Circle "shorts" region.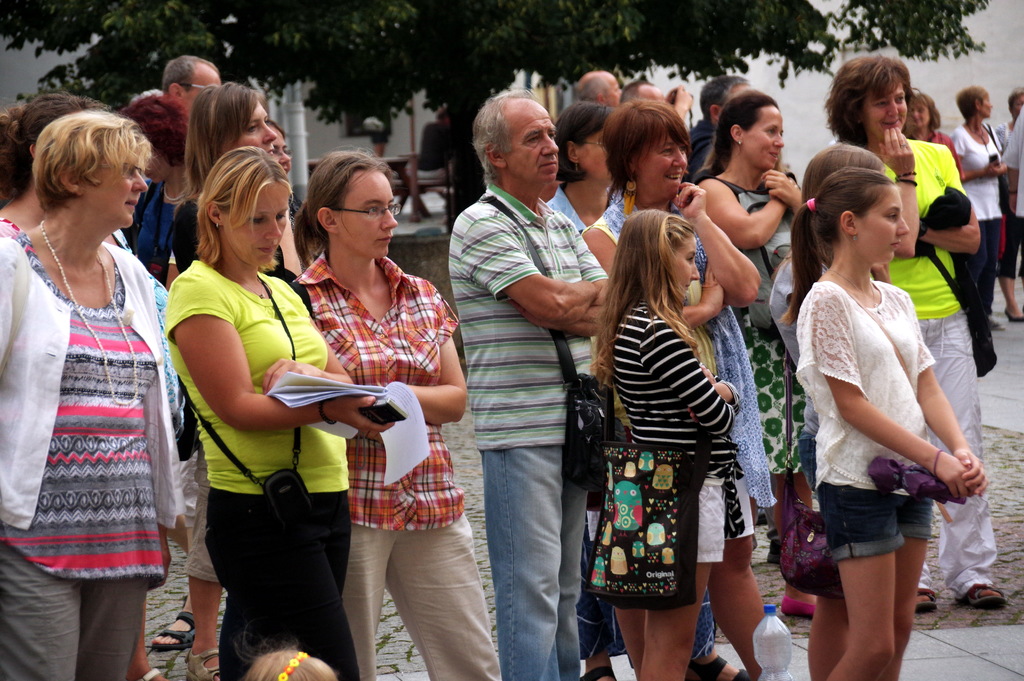
Region: <box>791,482,959,589</box>.
